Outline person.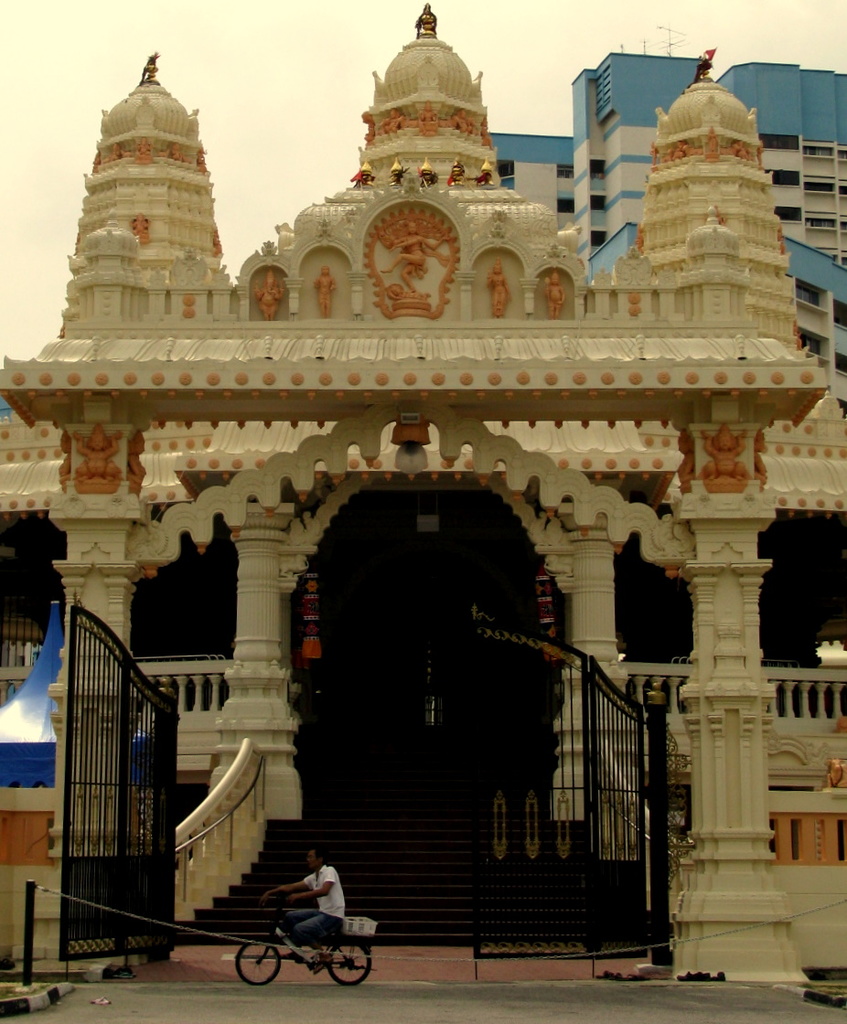
Outline: rect(273, 846, 349, 967).
